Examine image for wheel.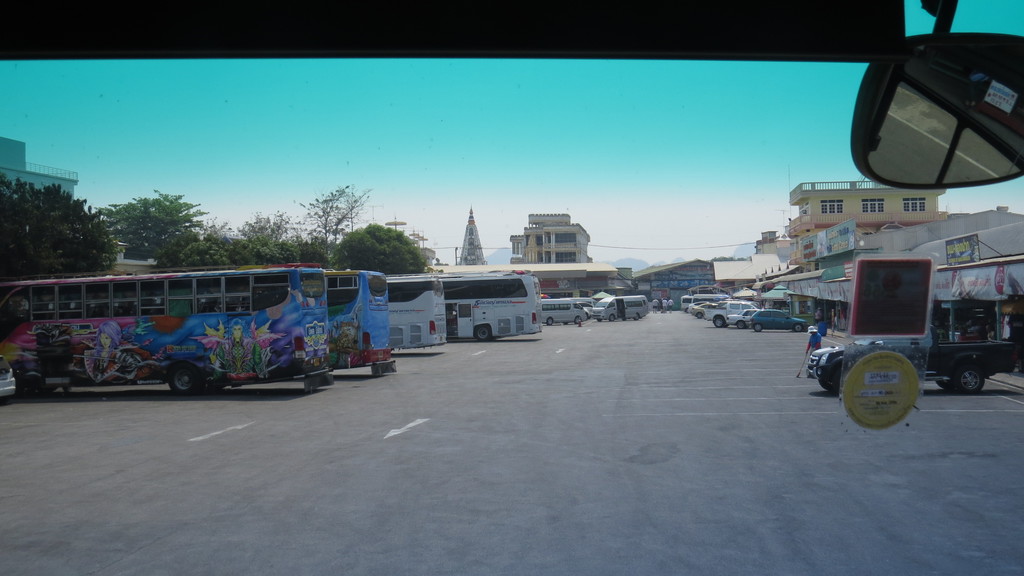
Examination result: [794, 324, 804, 333].
